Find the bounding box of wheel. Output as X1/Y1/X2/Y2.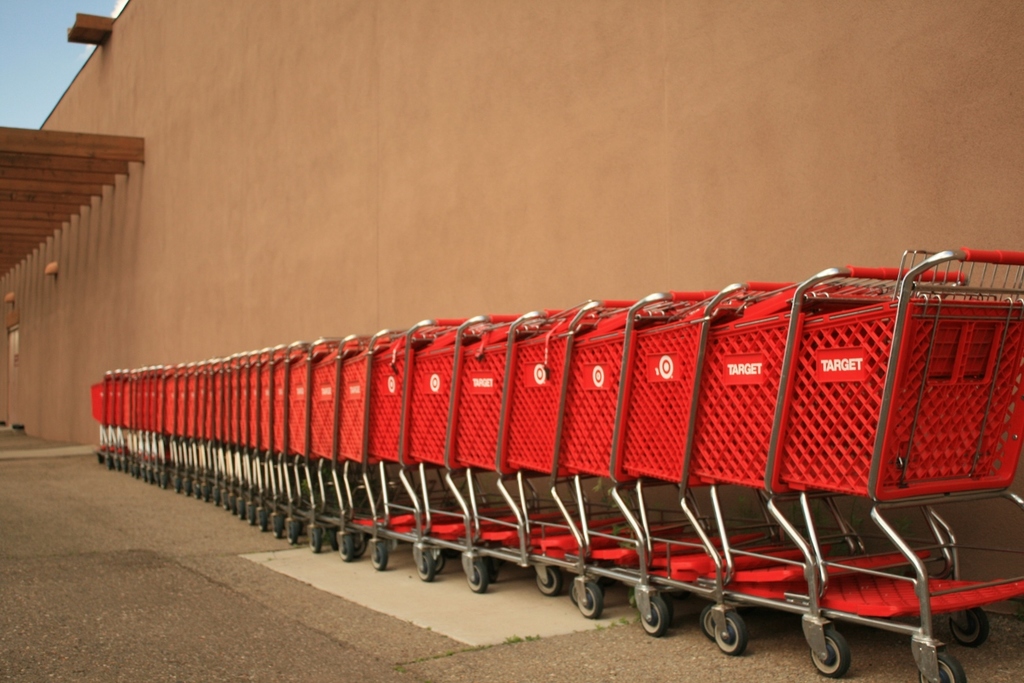
310/525/321/550.
